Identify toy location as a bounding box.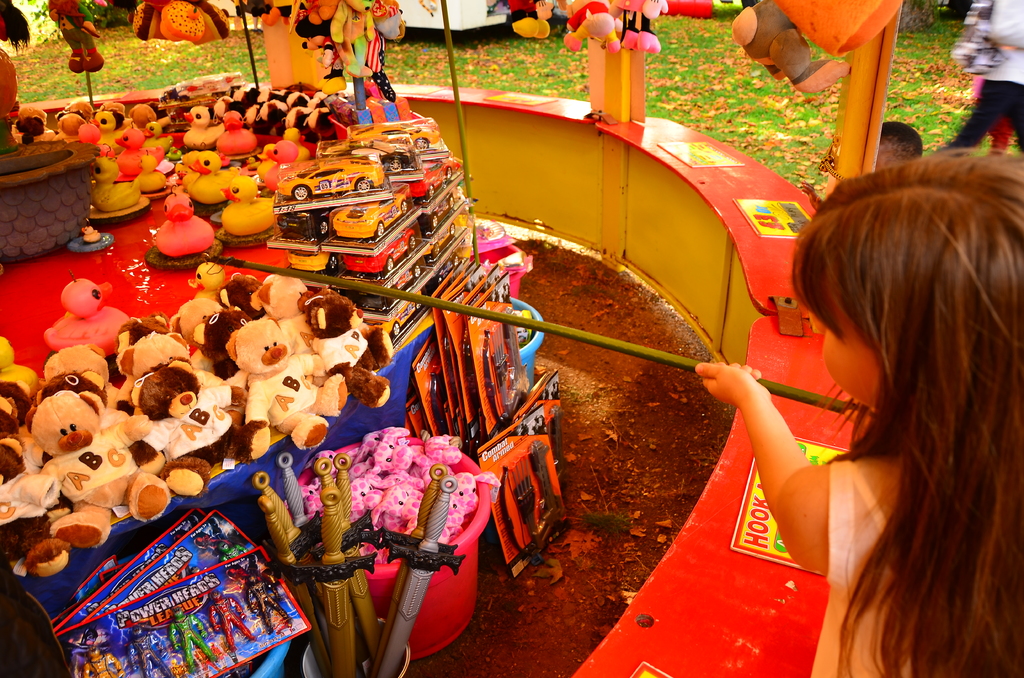
50:0:105:72.
